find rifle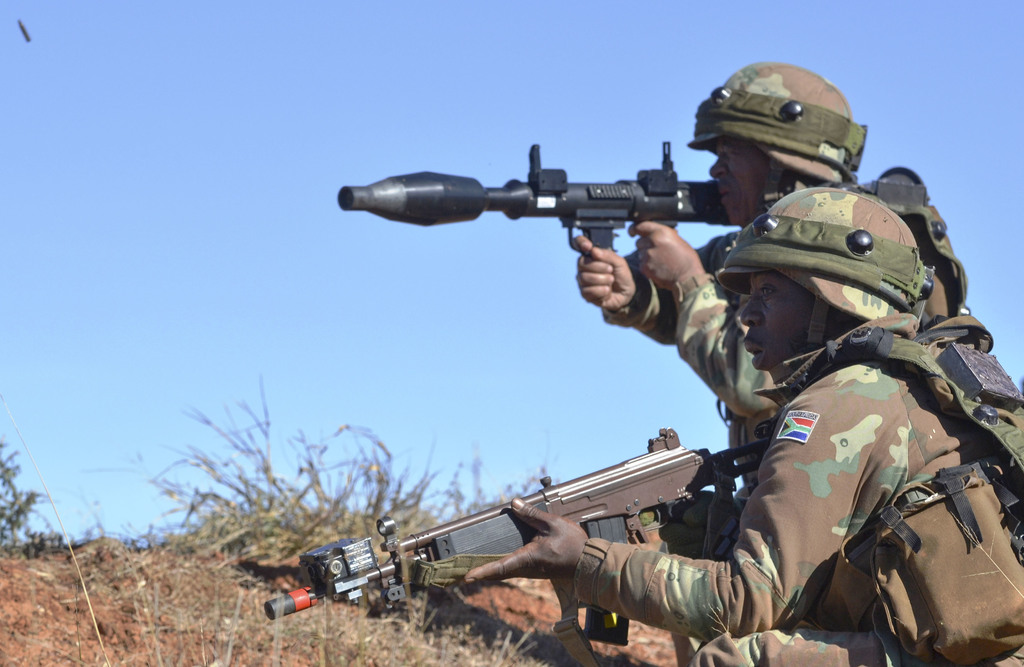
BBox(335, 138, 740, 254)
